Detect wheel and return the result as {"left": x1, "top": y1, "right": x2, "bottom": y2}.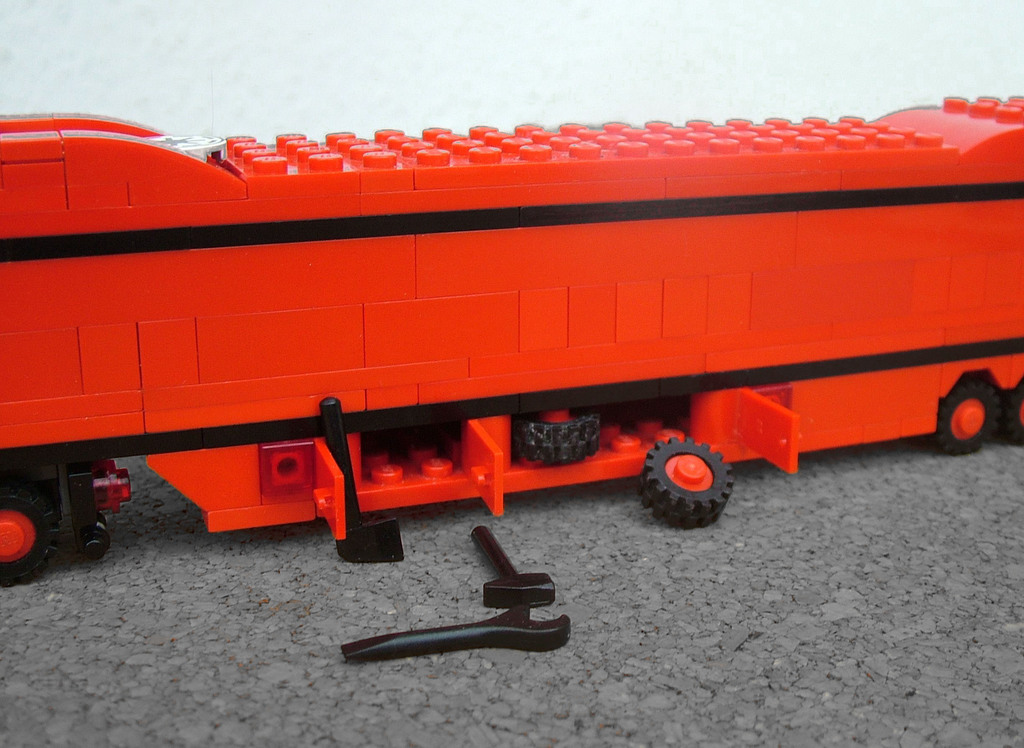
{"left": 926, "top": 377, "right": 1001, "bottom": 457}.
